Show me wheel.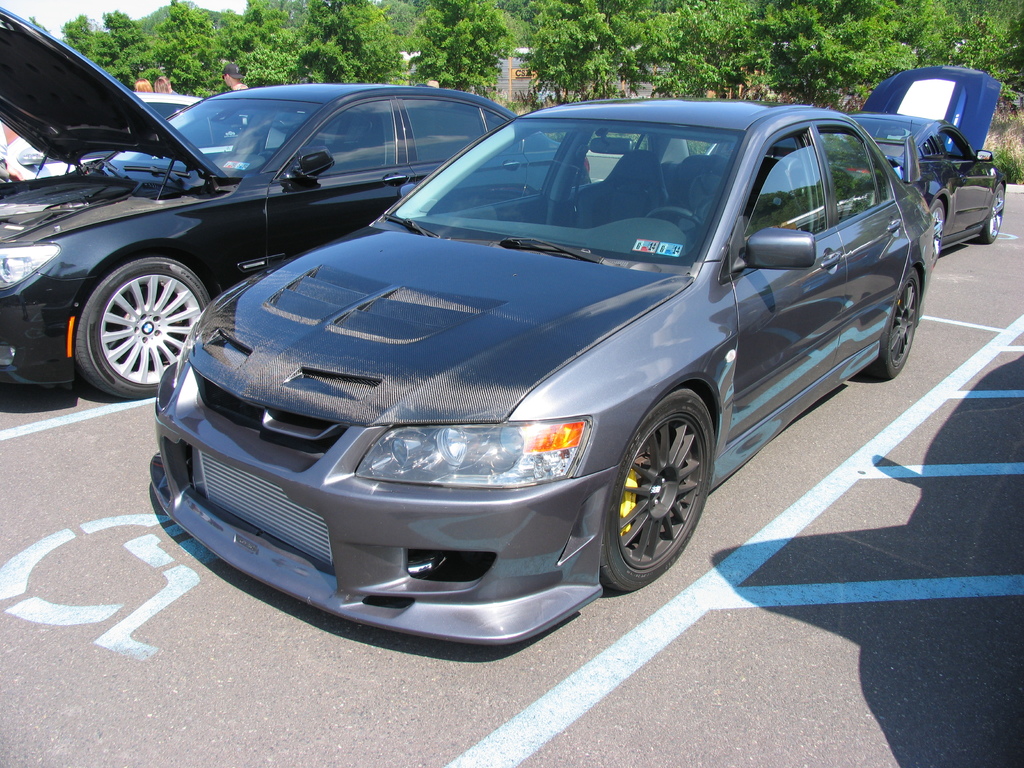
wheel is here: Rect(981, 183, 1006, 240).
